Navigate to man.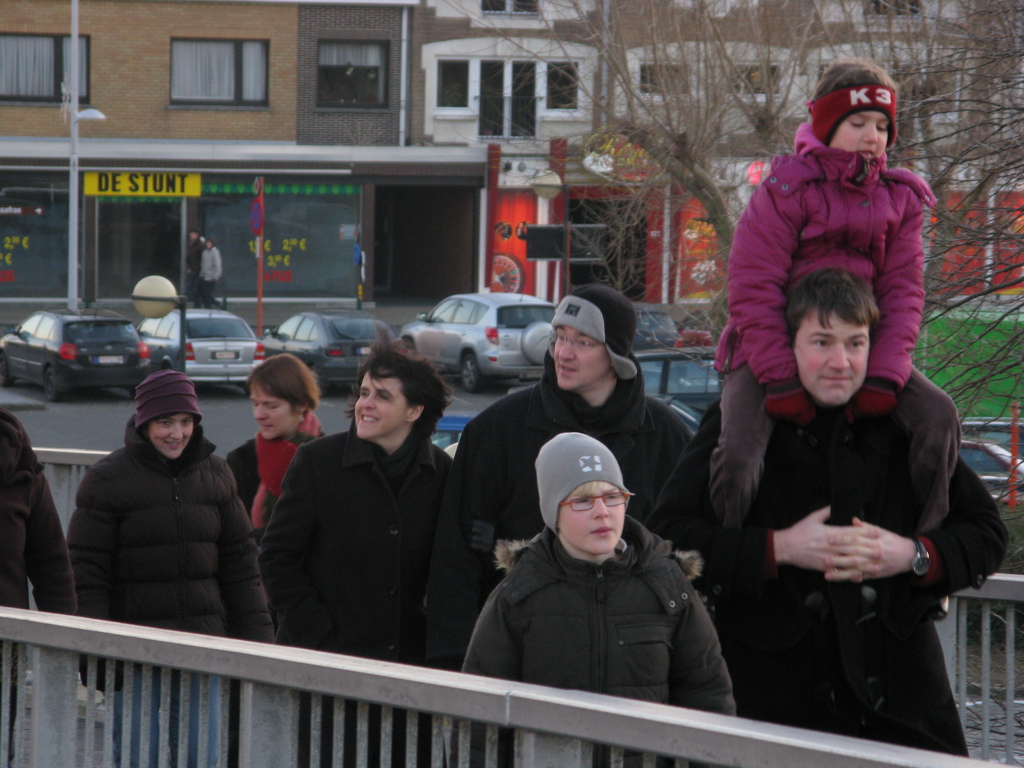
Navigation target: region(643, 267, 1017, 758).
